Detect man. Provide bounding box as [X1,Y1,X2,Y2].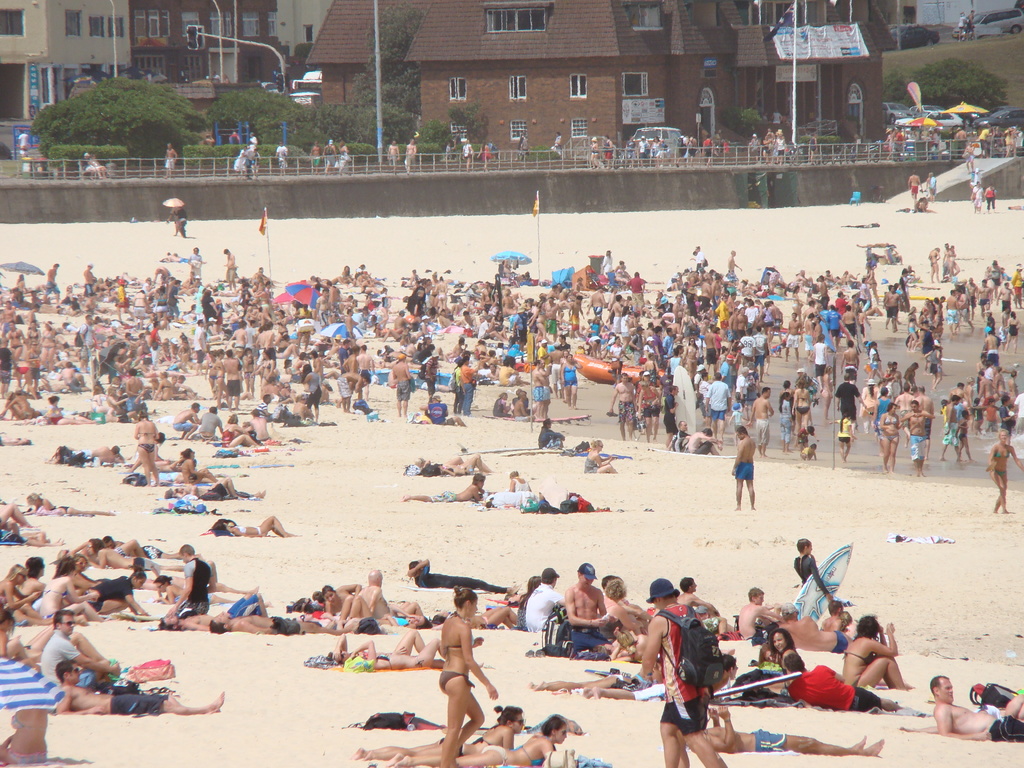
[803,300,825,345].
